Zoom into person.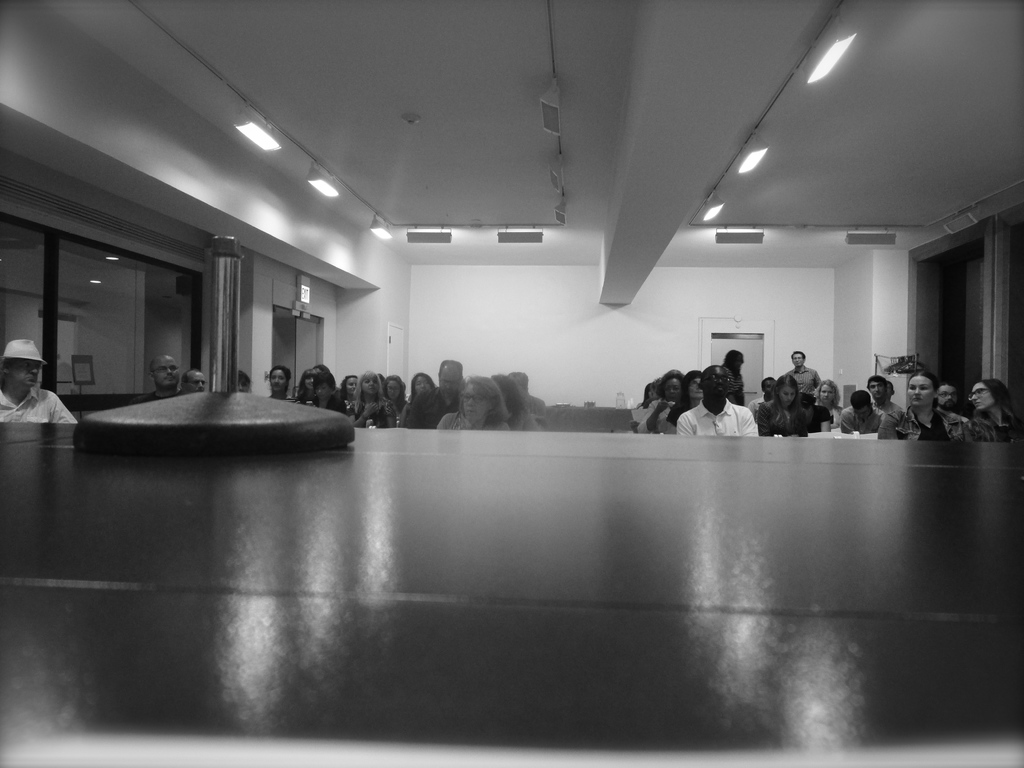
Zoom target: [x1=133, y1=354, x2=181, y2=404].
